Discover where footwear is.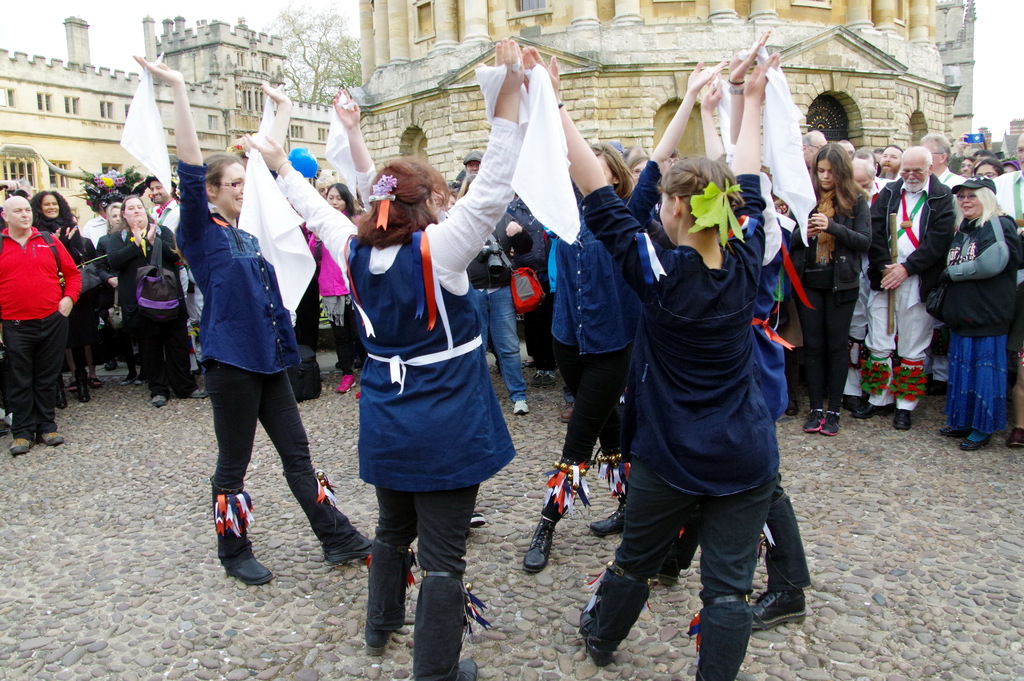
Discovered at bbox=(529, 370, 544, 388).
